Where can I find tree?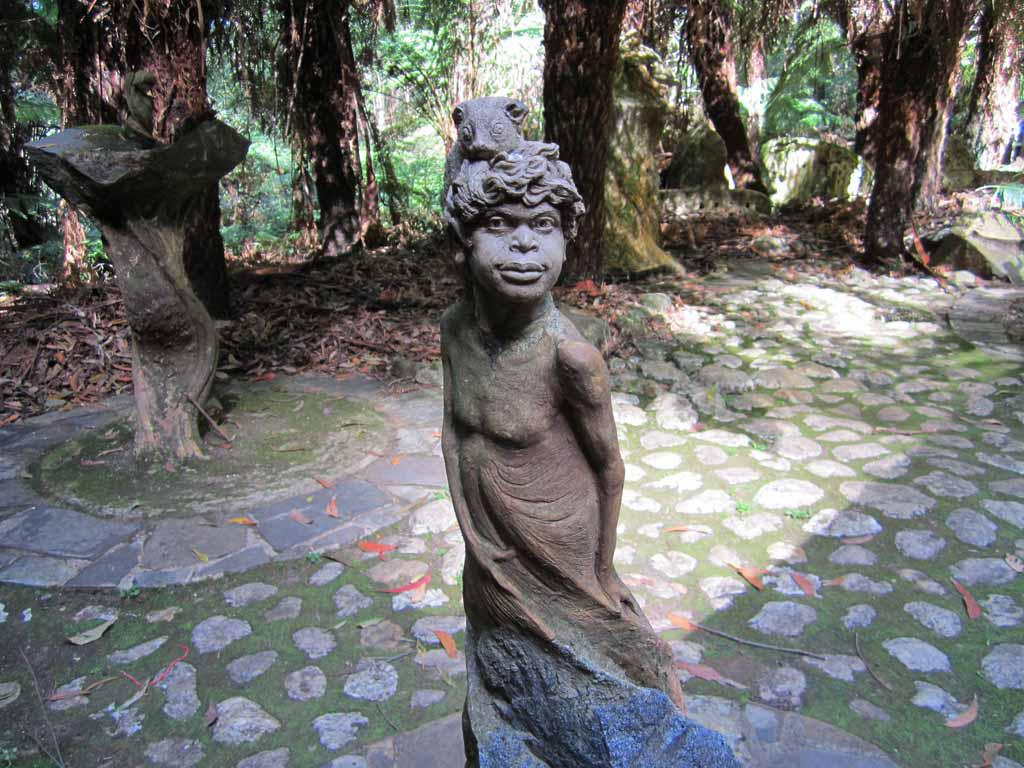
You can find it at box=[0, 0, 283, 292].
